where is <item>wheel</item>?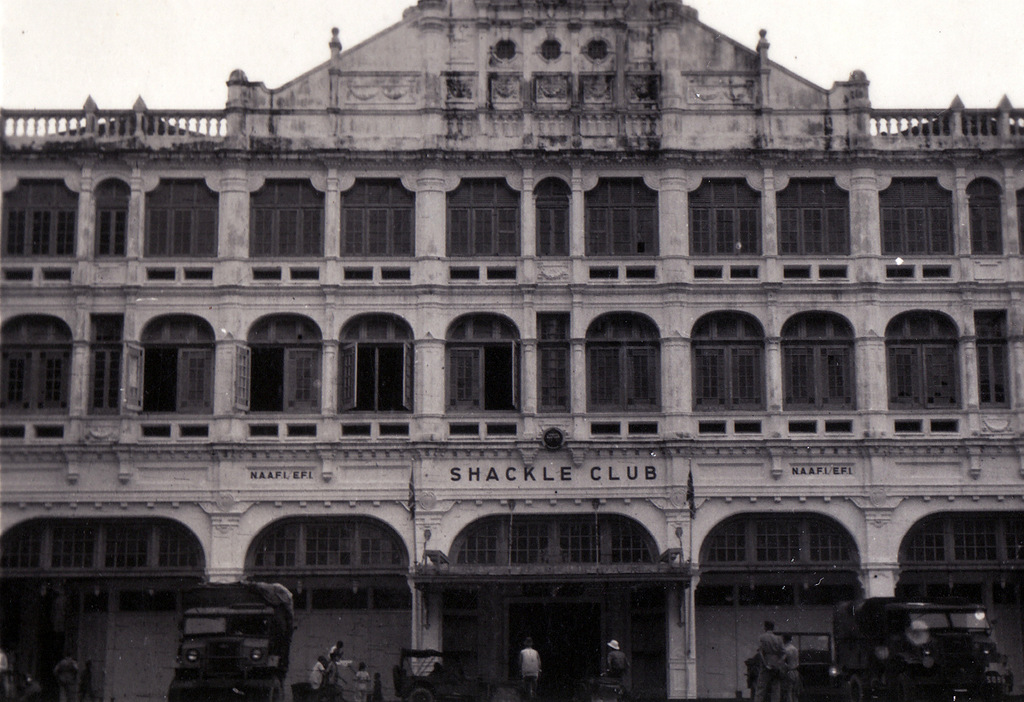
(x1=168, y1=678, x2=185, y2=701).
